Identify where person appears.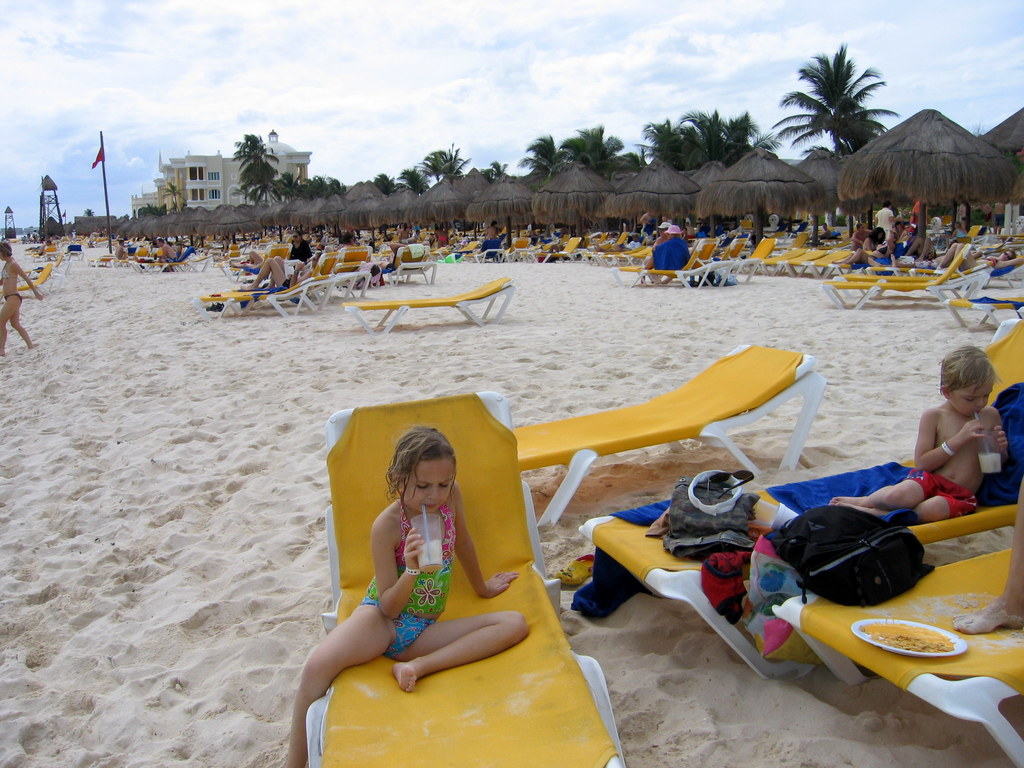
Appears at box(117, 240, 128, 259).
